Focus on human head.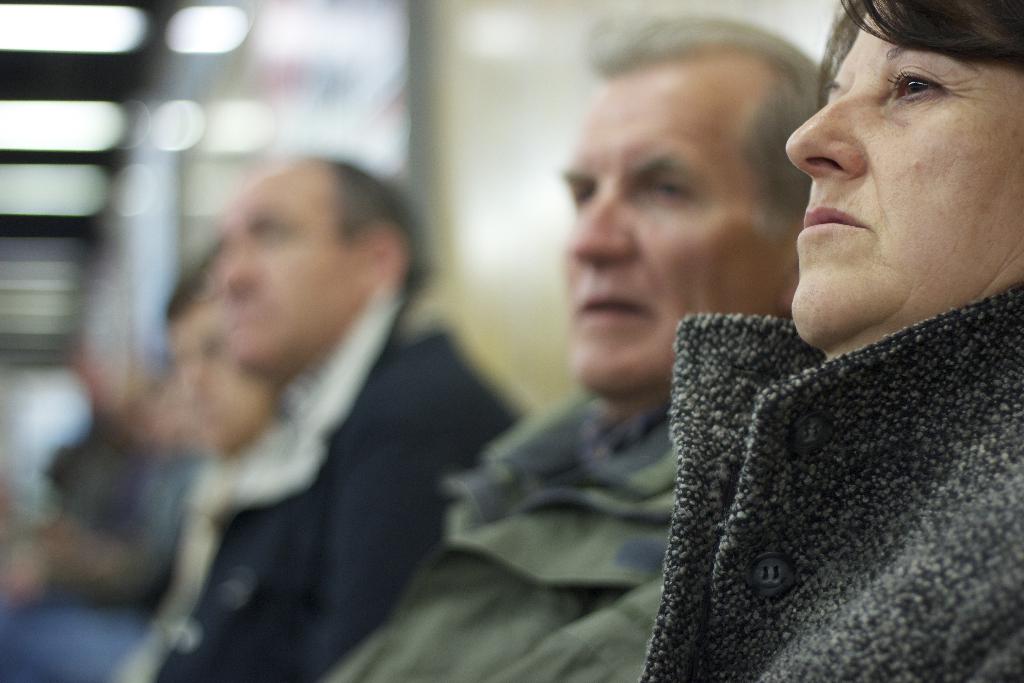
Focused at <bbox>169, 252, 291, 442</bbox>.
